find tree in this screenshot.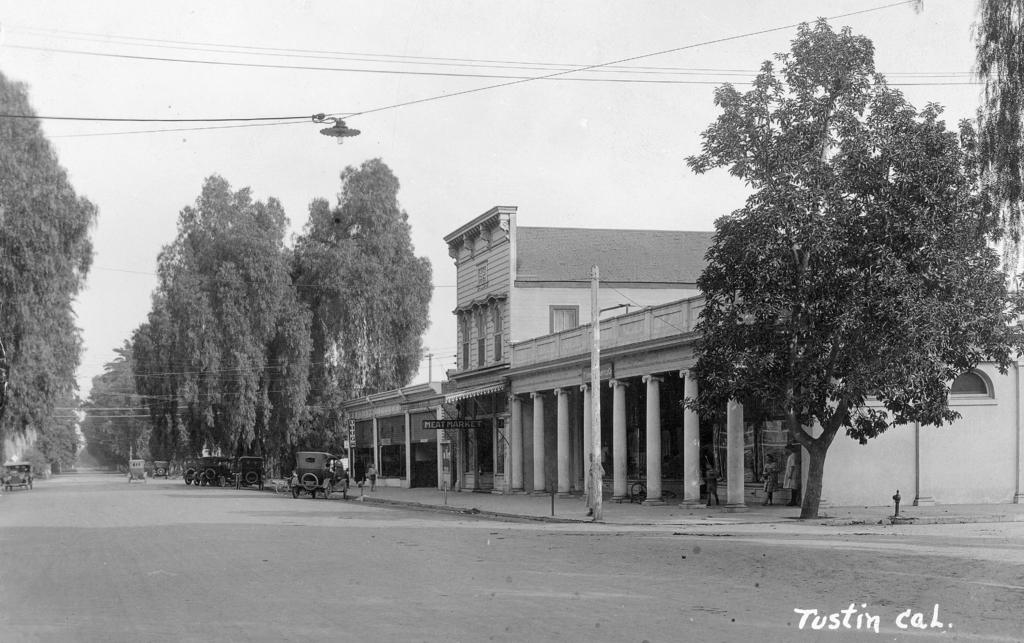
The bounding box for tree is x1=660, y1=18, x2=1002, y2=518.
